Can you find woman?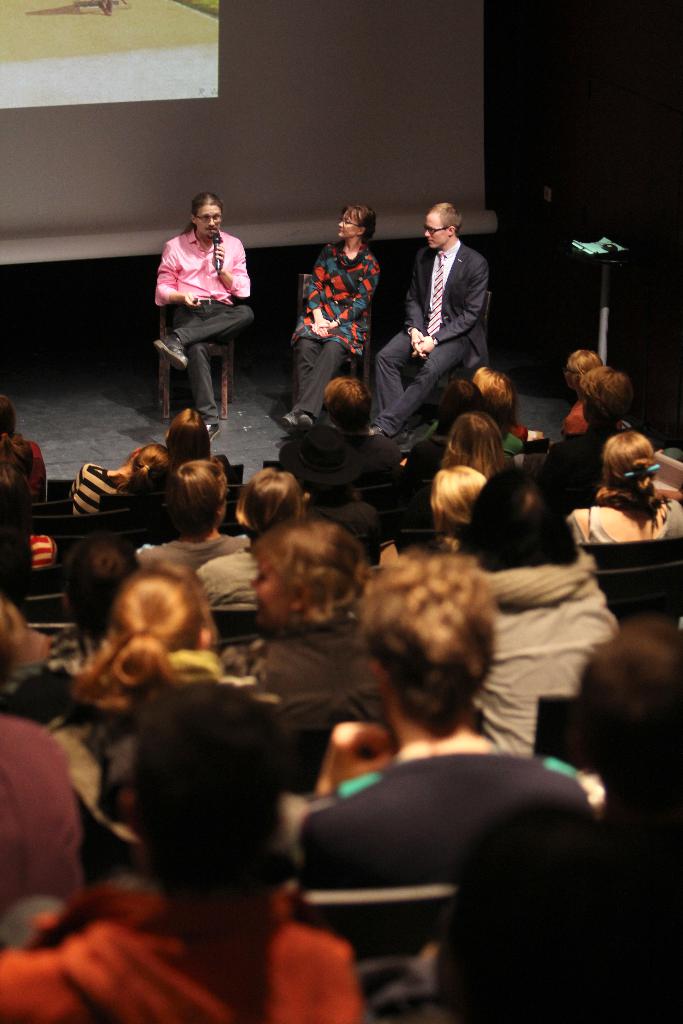
Yes, bounding box: rect(197, 465, 308, 609).
